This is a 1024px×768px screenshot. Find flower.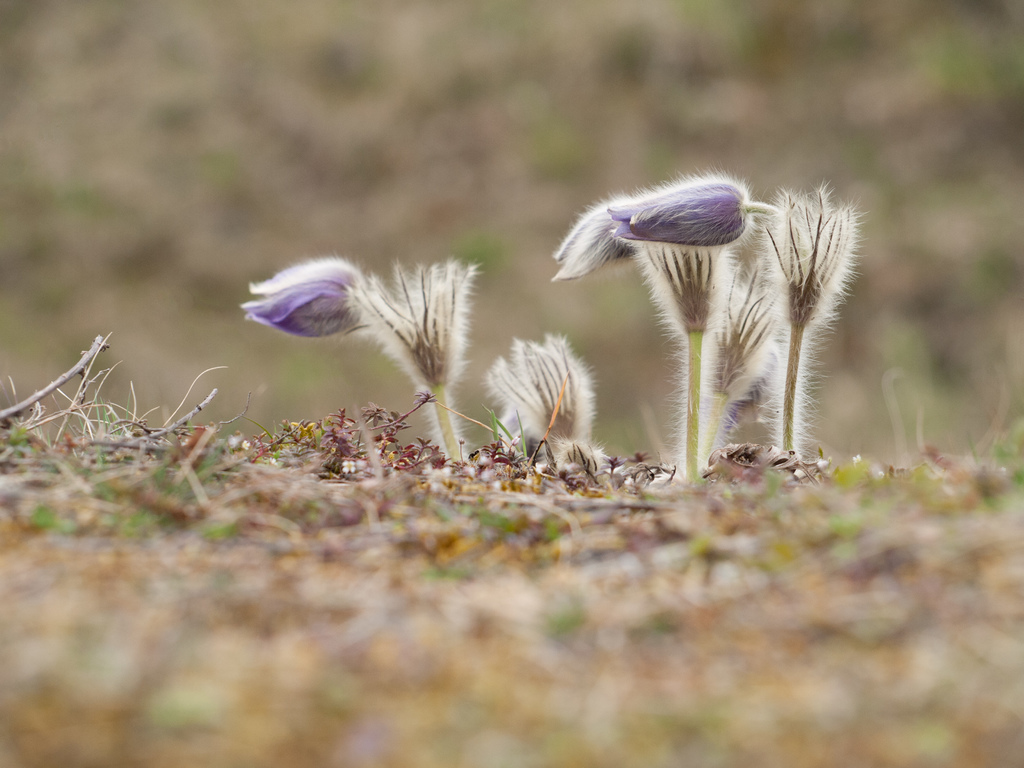
Bounding box: BBox(483, 335, 583, 451).
